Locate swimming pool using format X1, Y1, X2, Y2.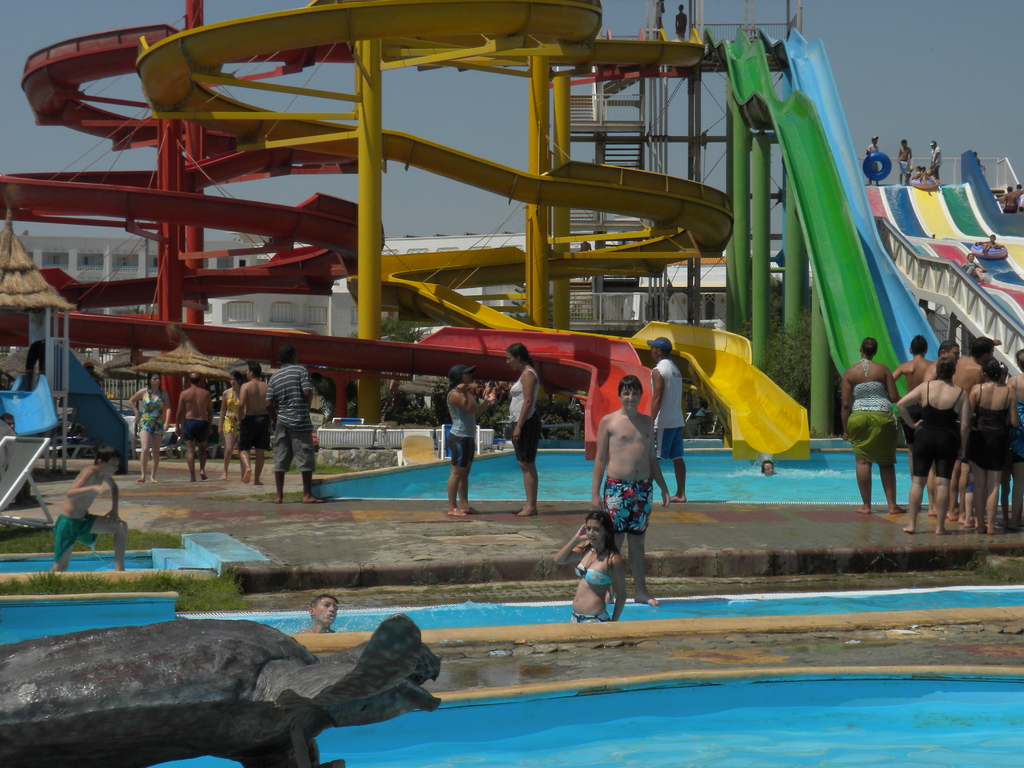
314, 449, 1011, 503.
